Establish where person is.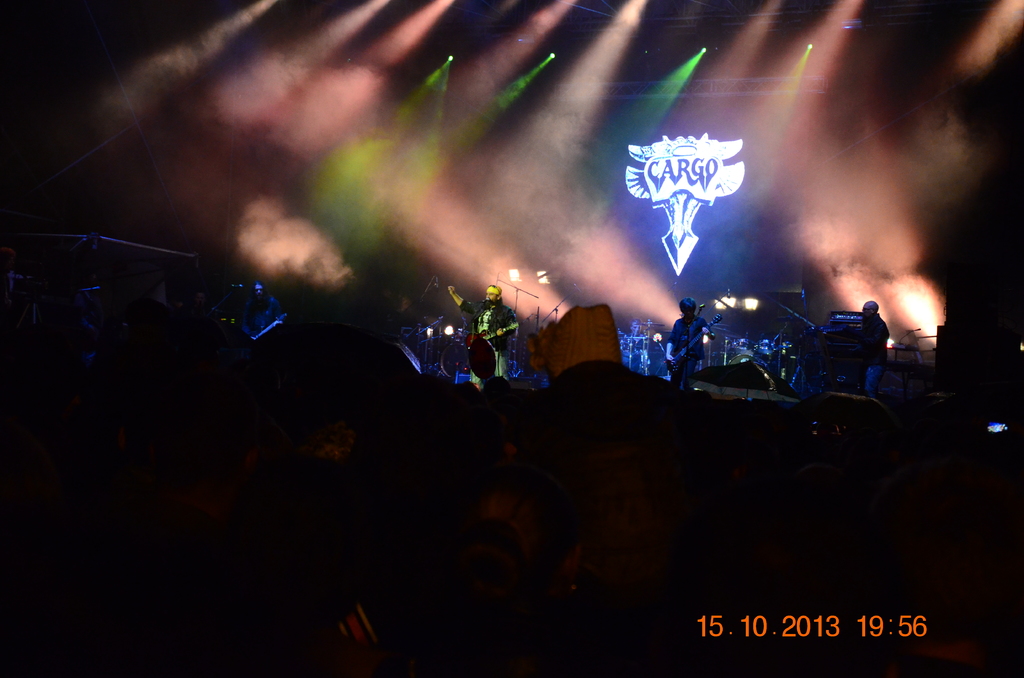
Established at pyautogui.locateOnScreen(669, 285, 725, 394).
